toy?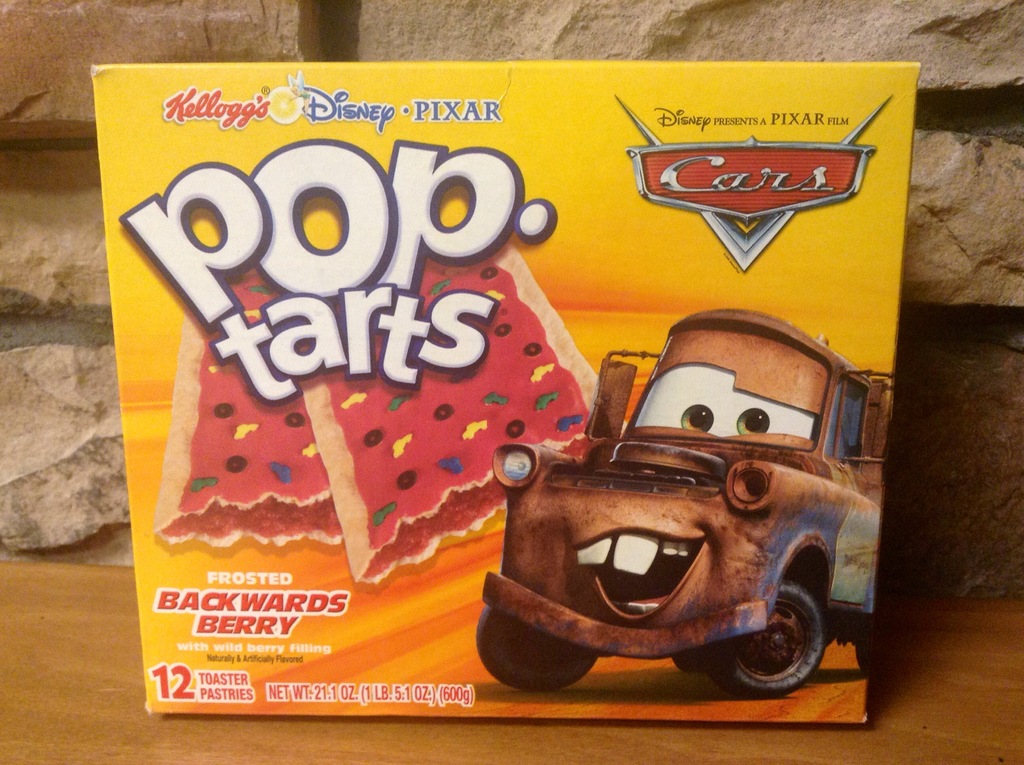
crop(451, 319, 914, 684)
